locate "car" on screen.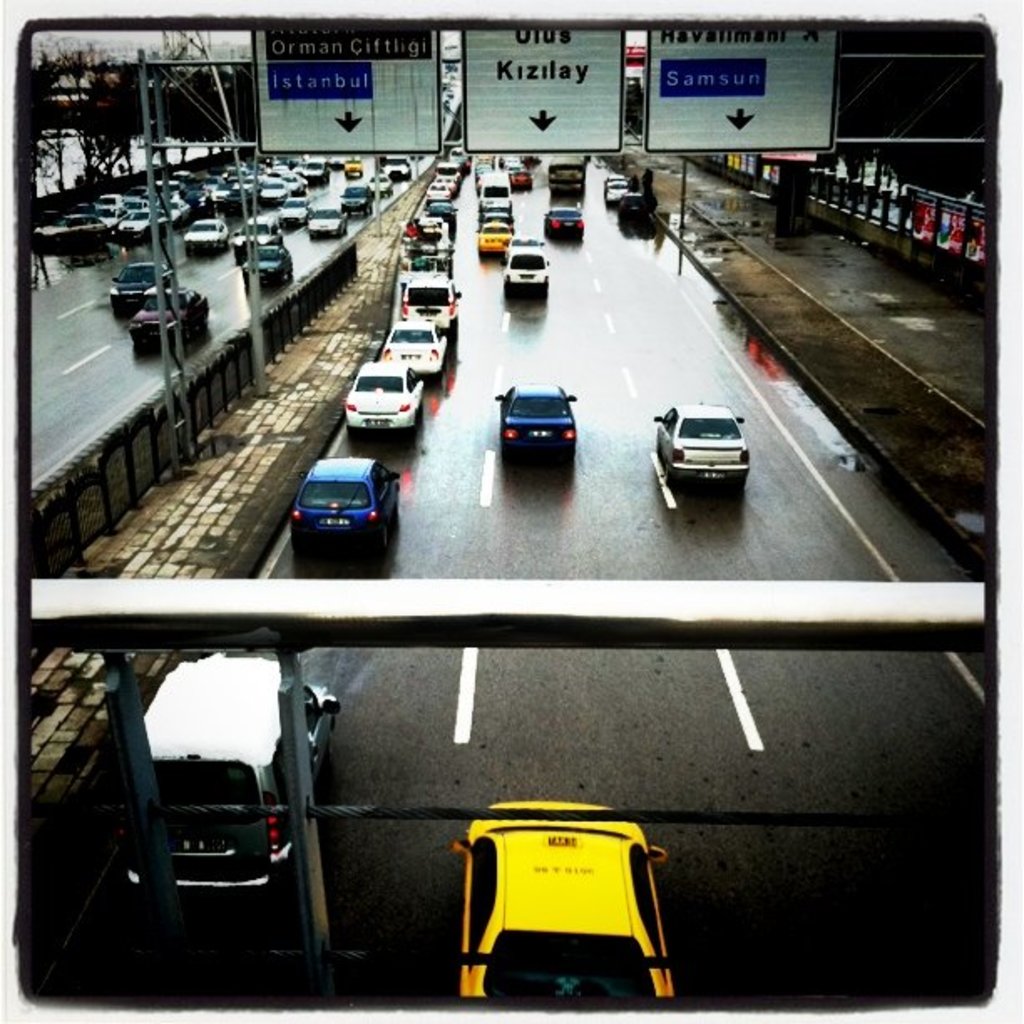
On screen at (345,365,422,432).
